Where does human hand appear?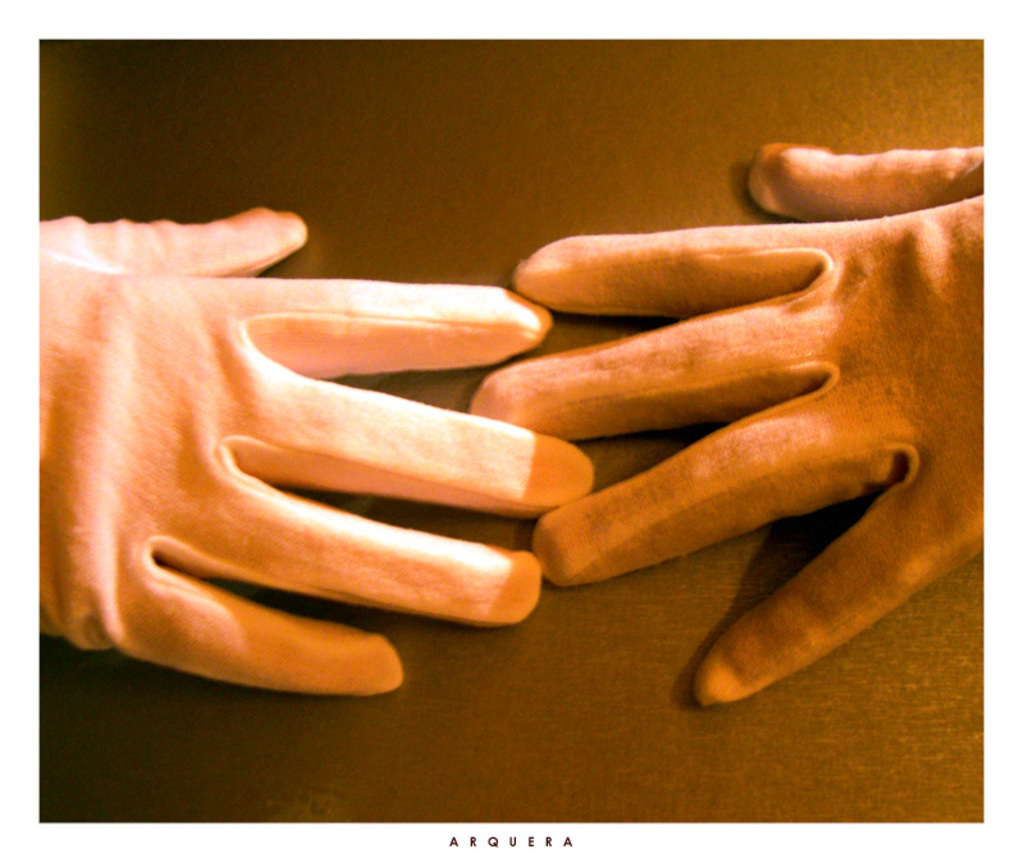
Appears at 37/206/598/698.
